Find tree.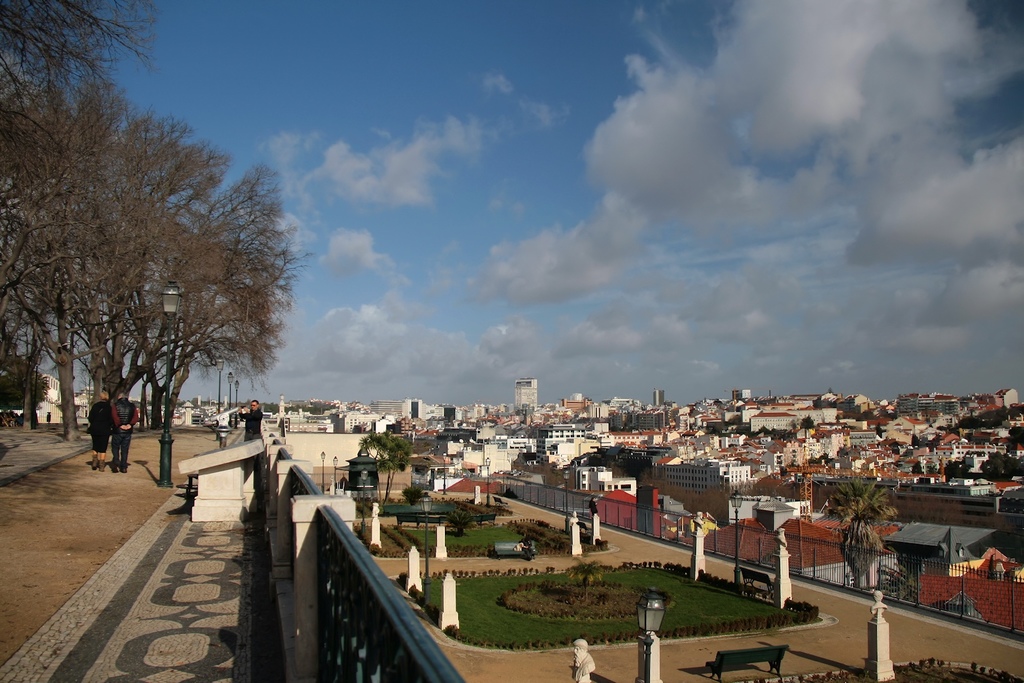
(left=0, top=97, right=68, bottom=428).
